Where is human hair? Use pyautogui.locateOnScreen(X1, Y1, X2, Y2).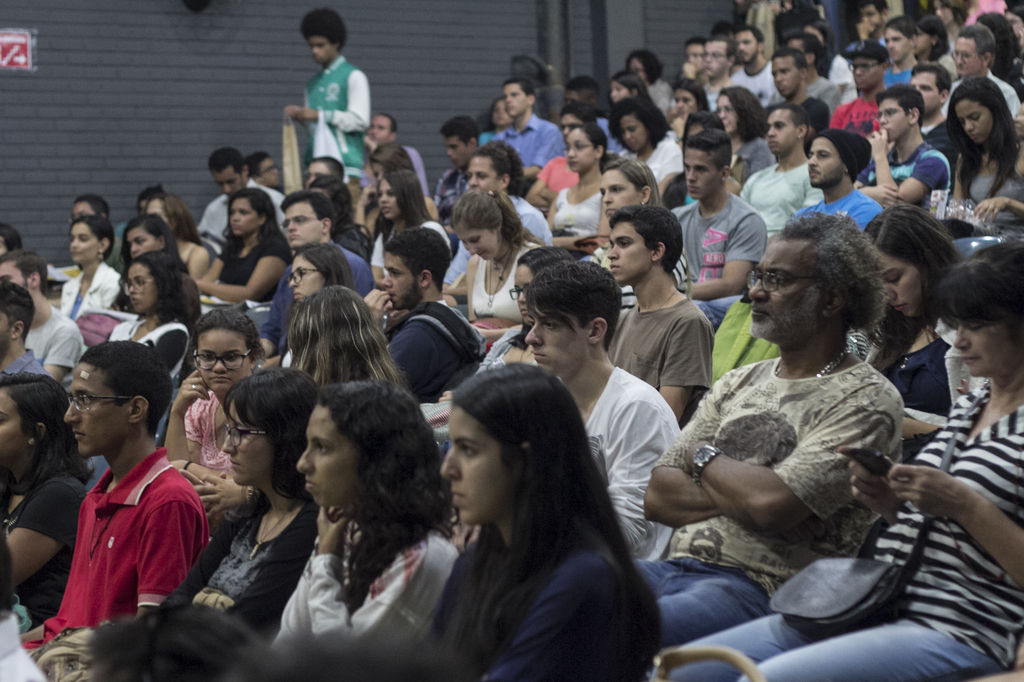
pyautogui.locateOnScreen(861, 203, 964, 377).
